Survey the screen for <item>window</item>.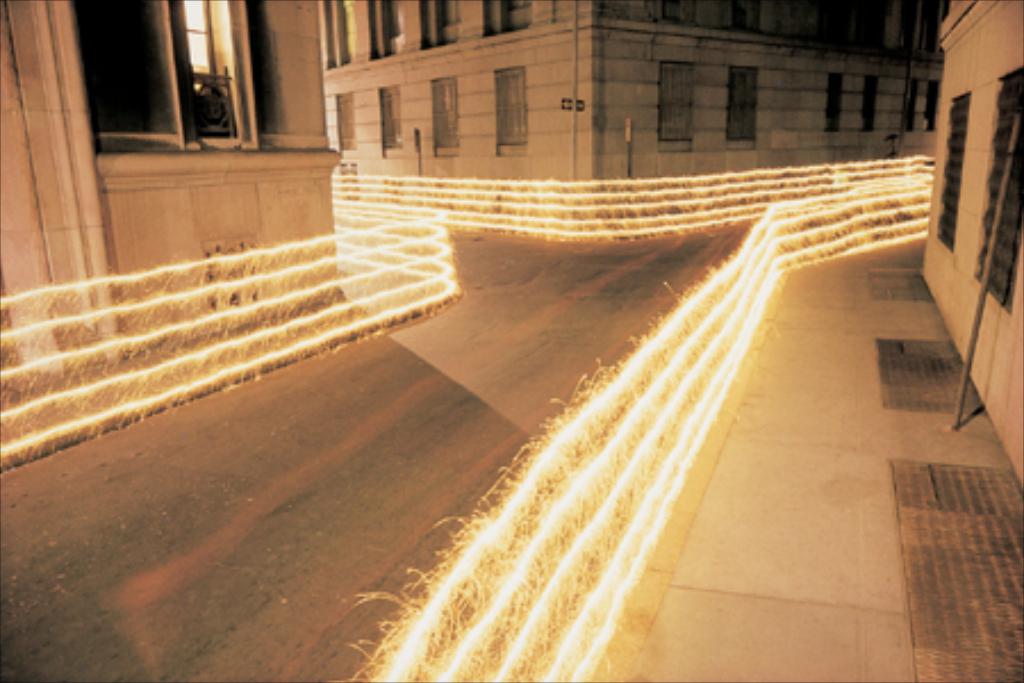
Survey found: <region>371, 0, 403, 57</region>.
